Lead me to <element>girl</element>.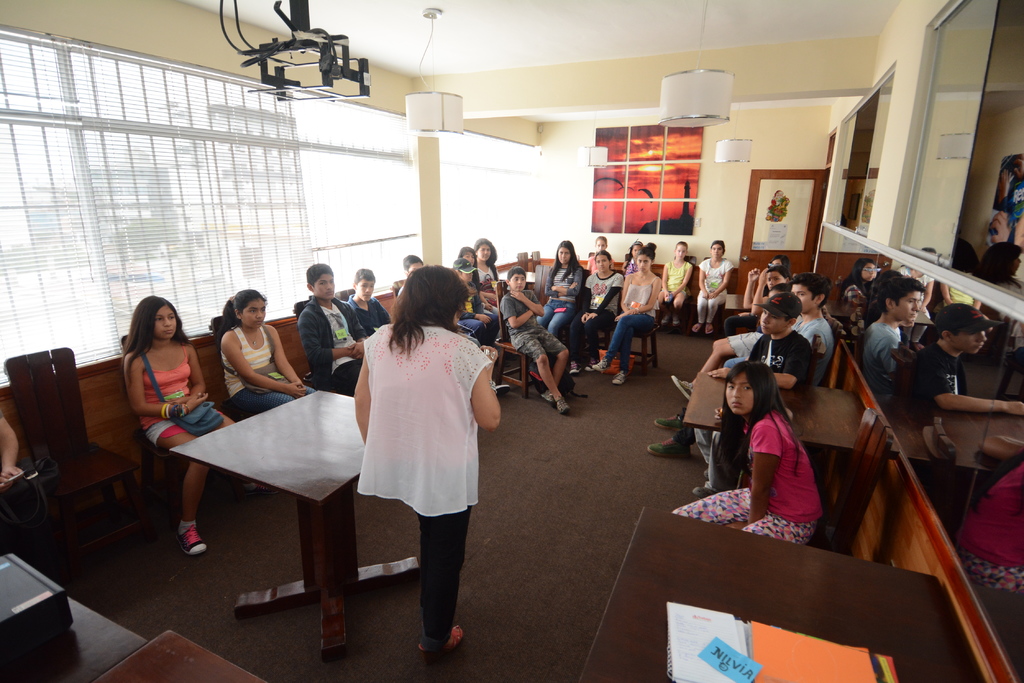
Lead to 672,357,824,543.
